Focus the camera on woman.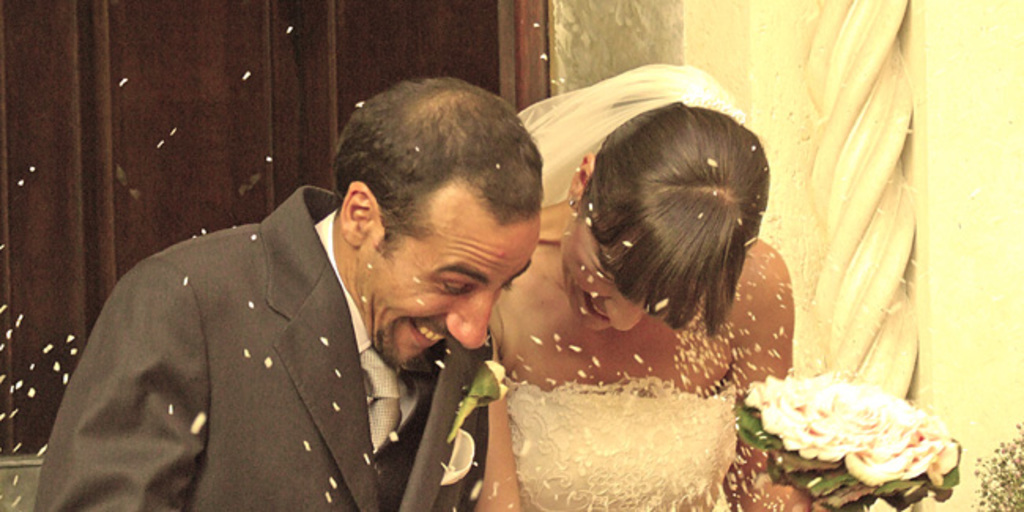
Focus region: 521,65,826,510.
